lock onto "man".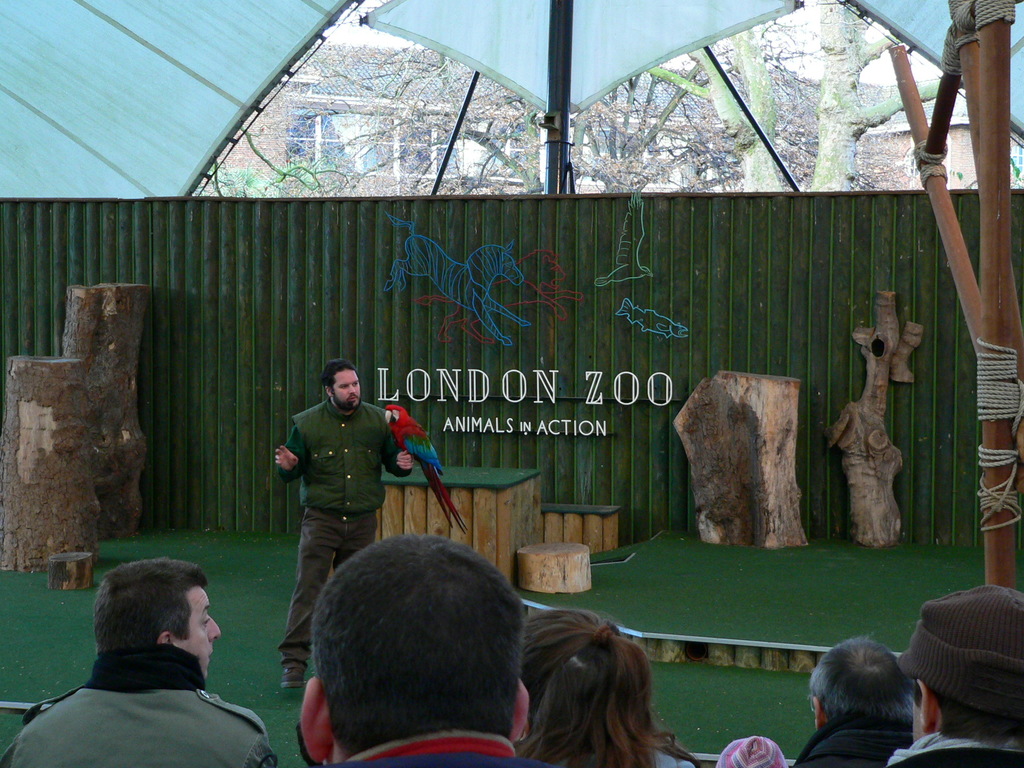
Locked: (left=24, top=562, right=272, bottom=764).
